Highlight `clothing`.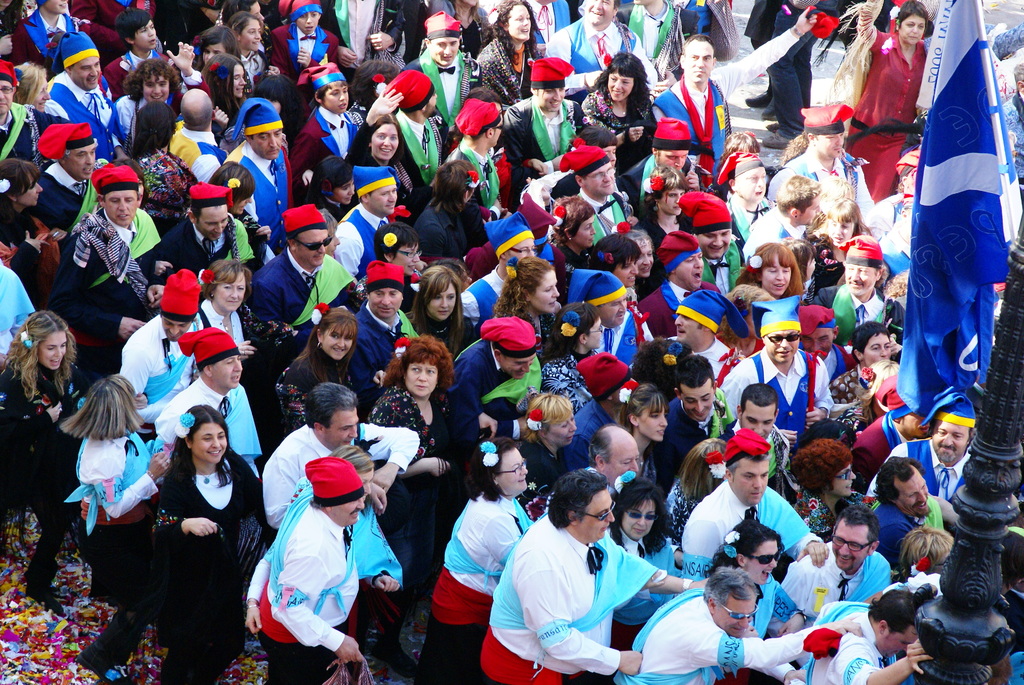
Highlighted region: 671,572,796,682.
